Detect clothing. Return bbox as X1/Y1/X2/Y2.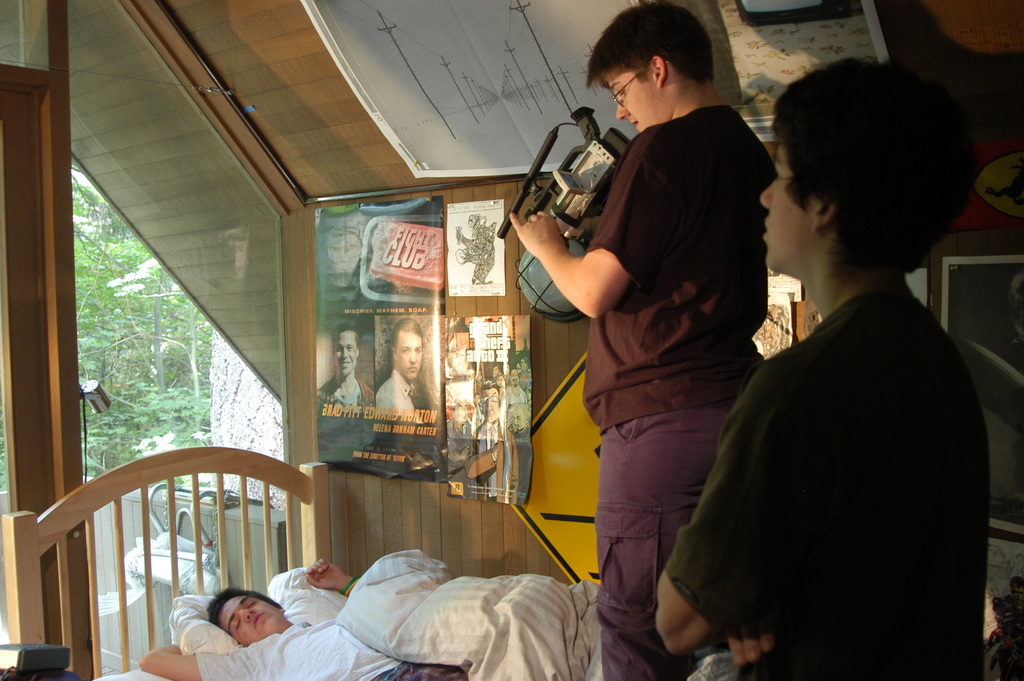
688/183/996/680.
